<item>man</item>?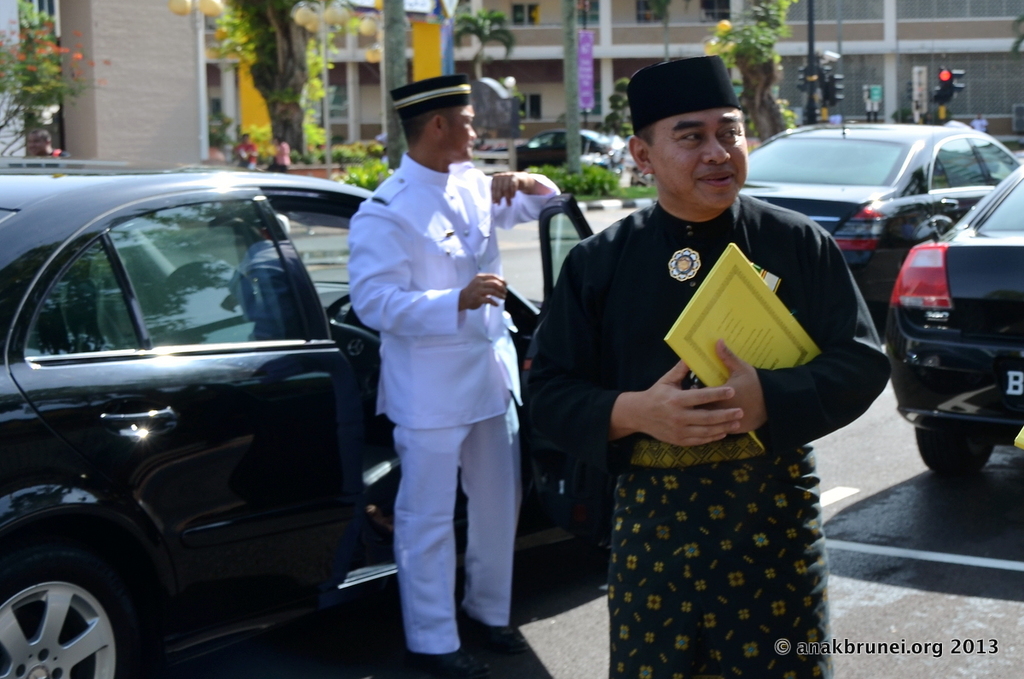
box(969, 110, 990, 137)
